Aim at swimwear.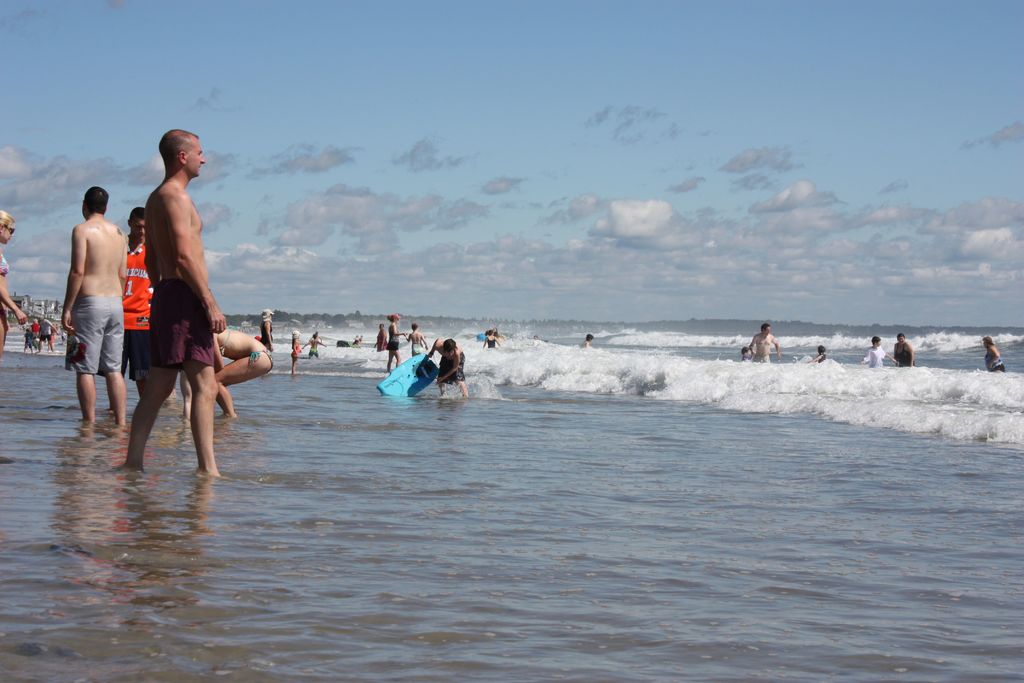
Aimed at 817,354,827,366.
